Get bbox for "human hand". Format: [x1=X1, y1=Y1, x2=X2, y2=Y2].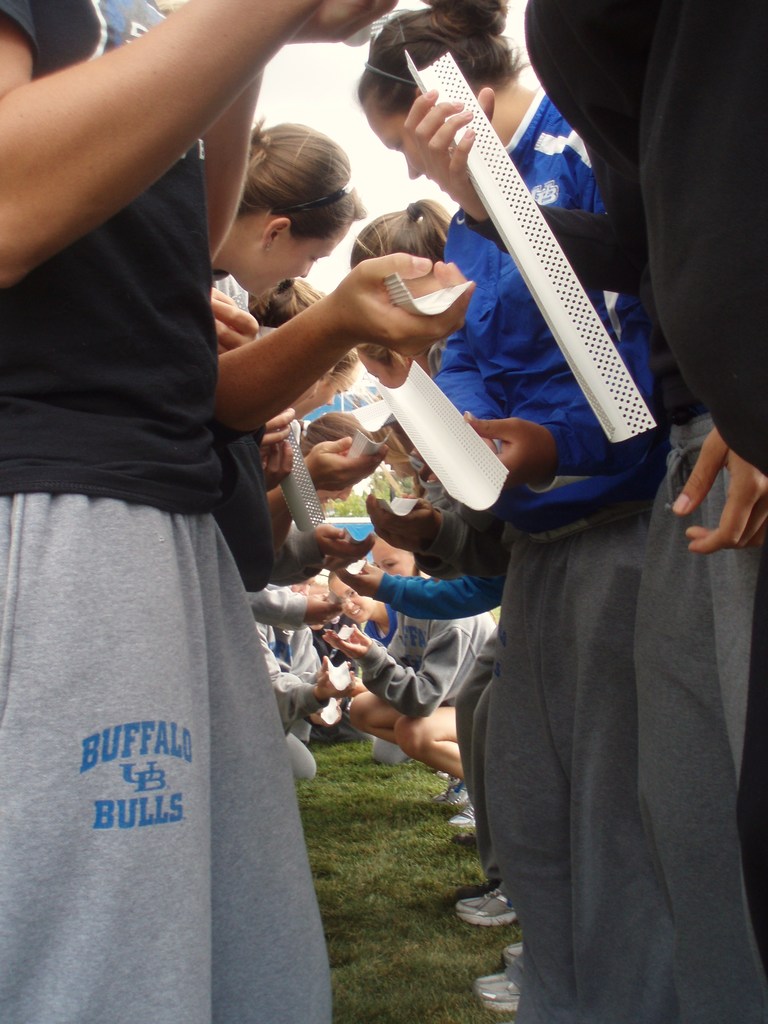
[x1=403, y1=86, x2=496, y2=220].
